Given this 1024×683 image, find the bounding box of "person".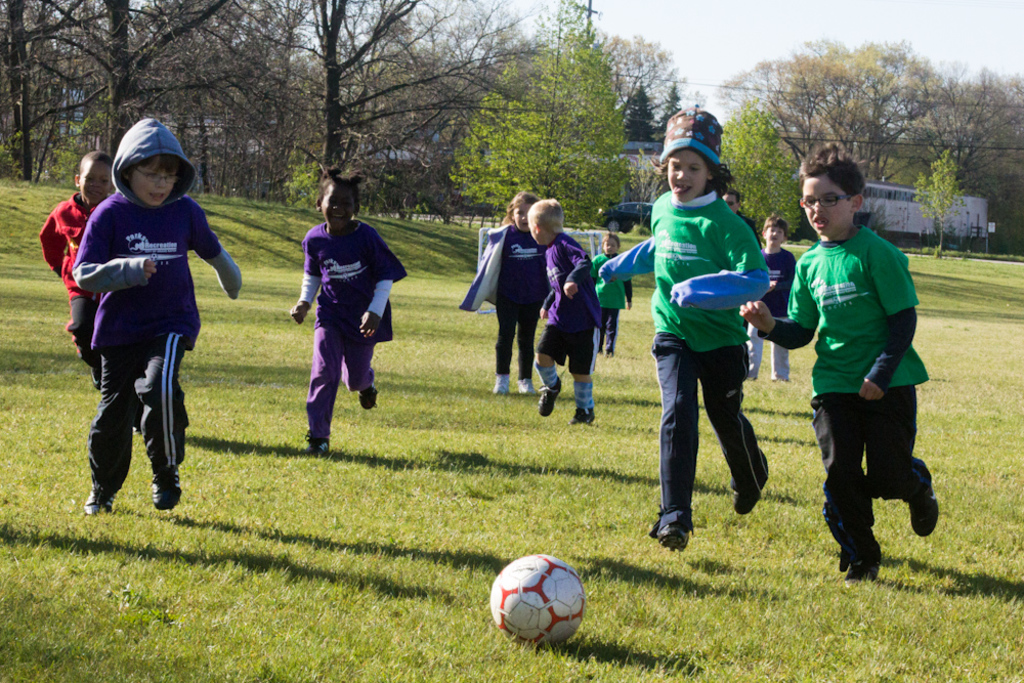
746, 216, 787, 375.
